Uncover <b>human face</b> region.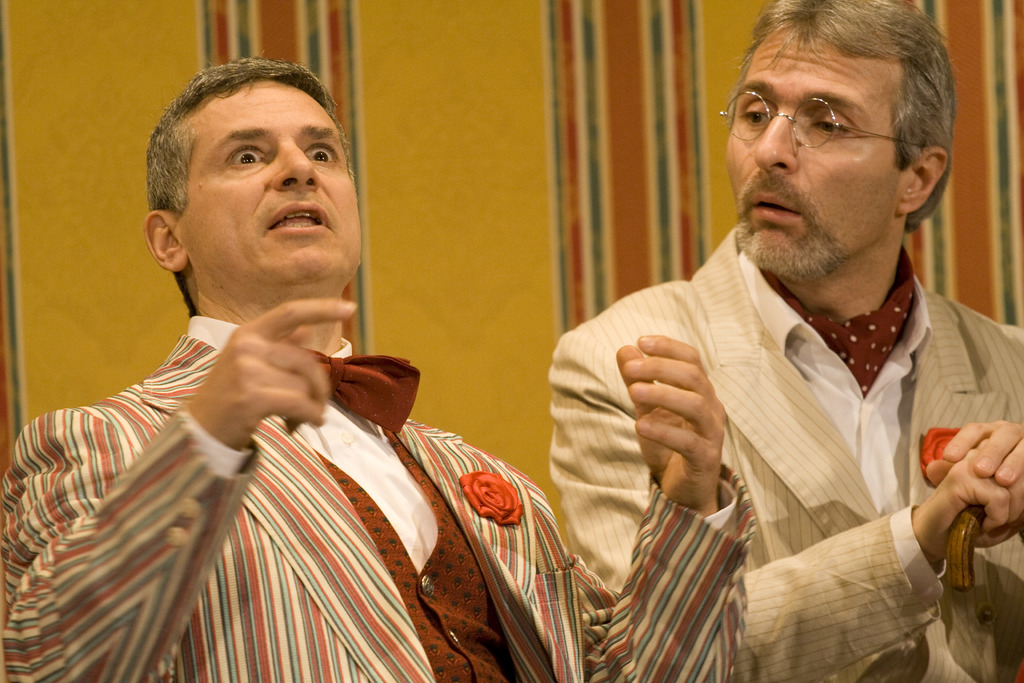
Uncovered: 724/31/898/277.
